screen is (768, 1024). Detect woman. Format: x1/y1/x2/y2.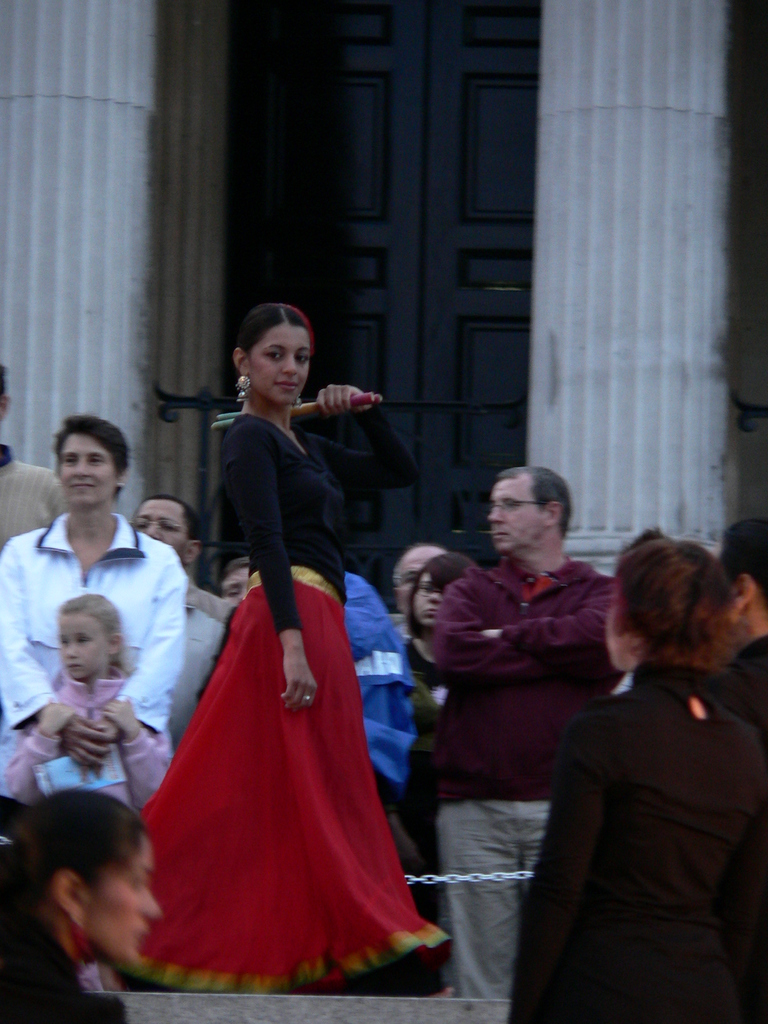
380/547/476/824.
